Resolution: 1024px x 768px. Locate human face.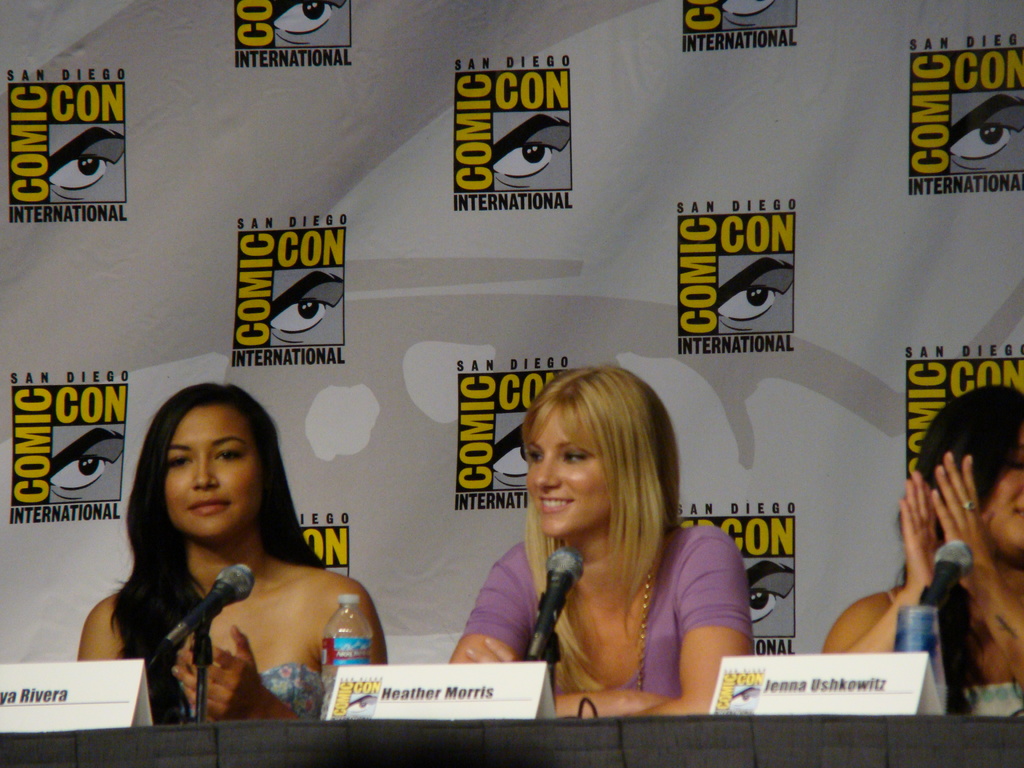
bbox=[530, 405, 609, 534].
